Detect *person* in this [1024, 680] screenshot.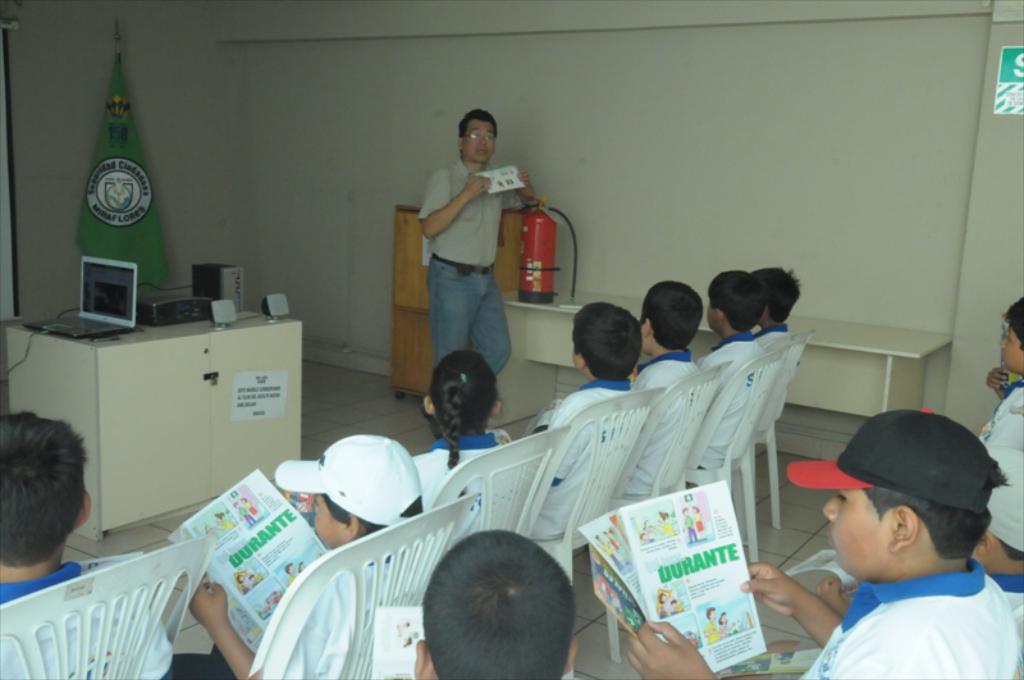
Detection: locate(754, 264, 803, 362).
